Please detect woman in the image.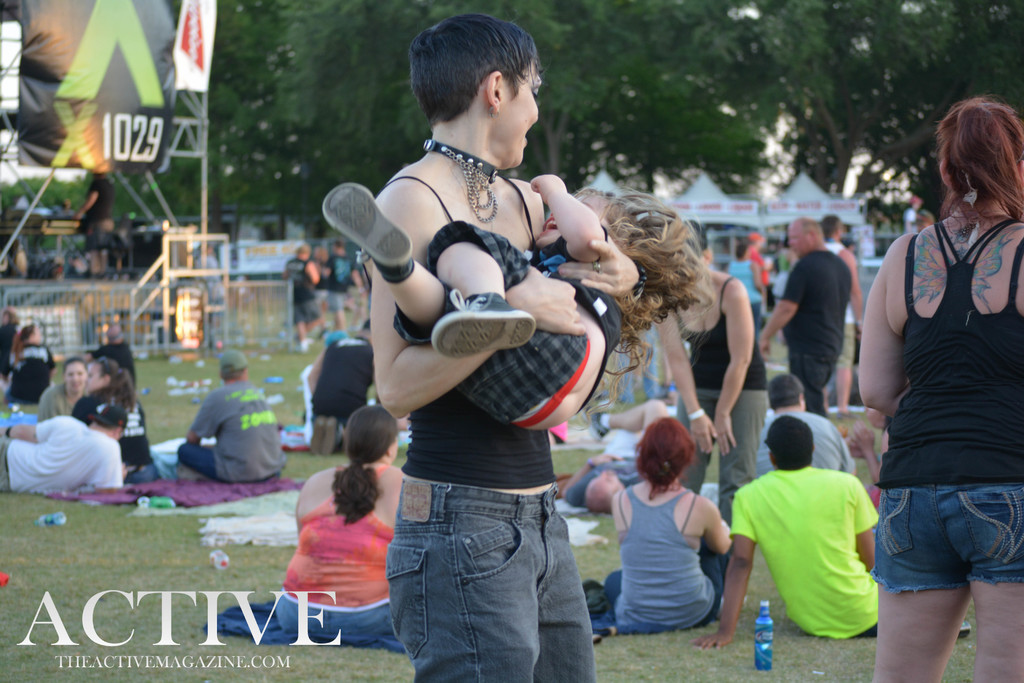
{"left": 363, "top": 13, "right": 610, "bottom": 682}.
